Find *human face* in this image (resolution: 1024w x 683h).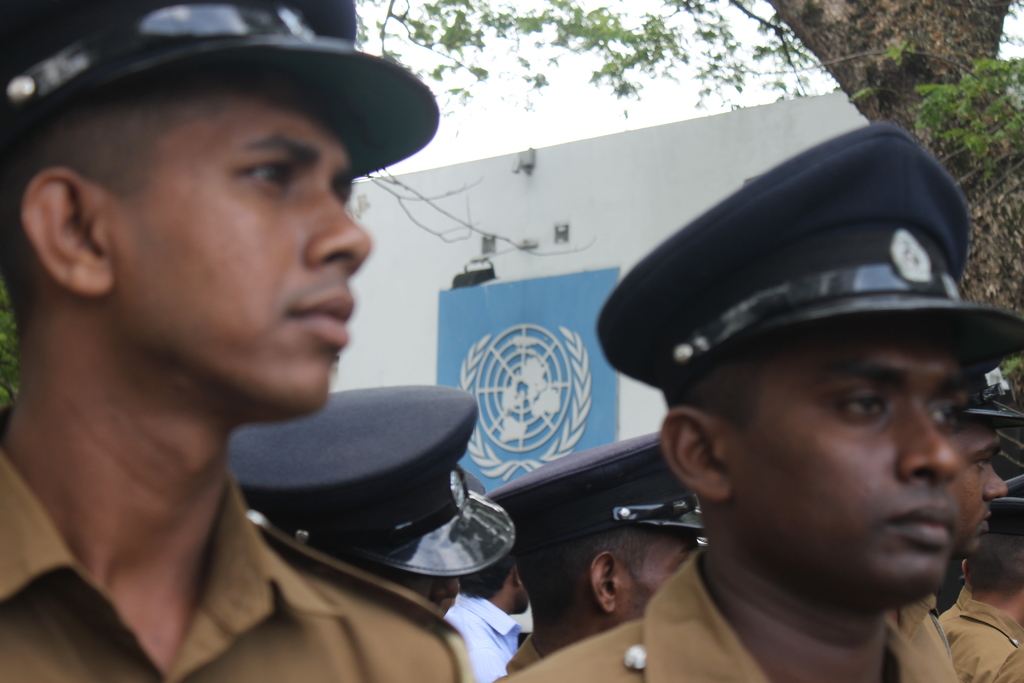
bbox(947, 422, 1006, 553).
